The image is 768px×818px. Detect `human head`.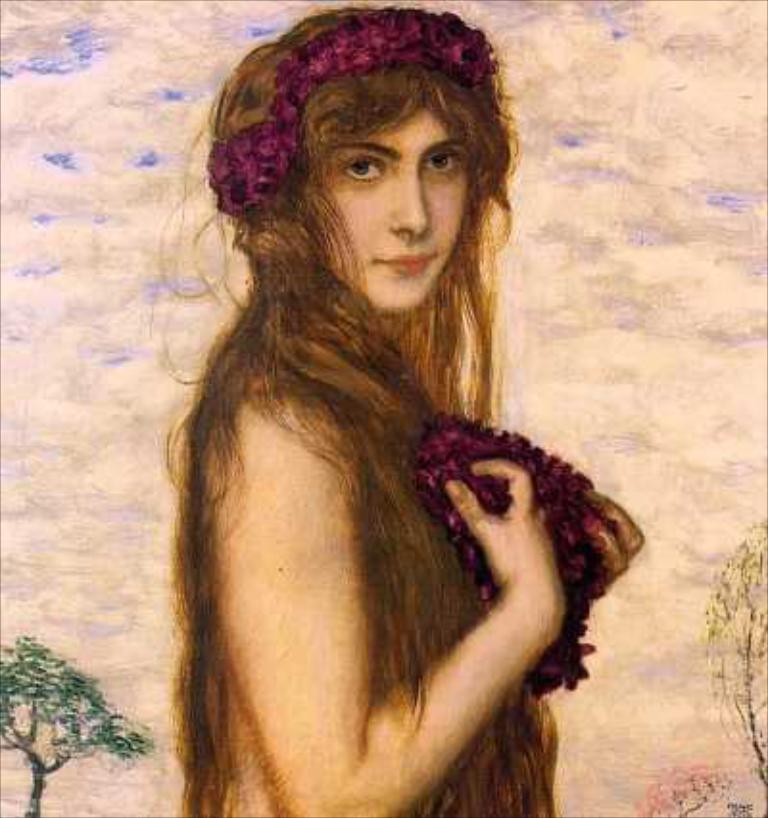
Detection: Rect(248, 21, 497, 313).
